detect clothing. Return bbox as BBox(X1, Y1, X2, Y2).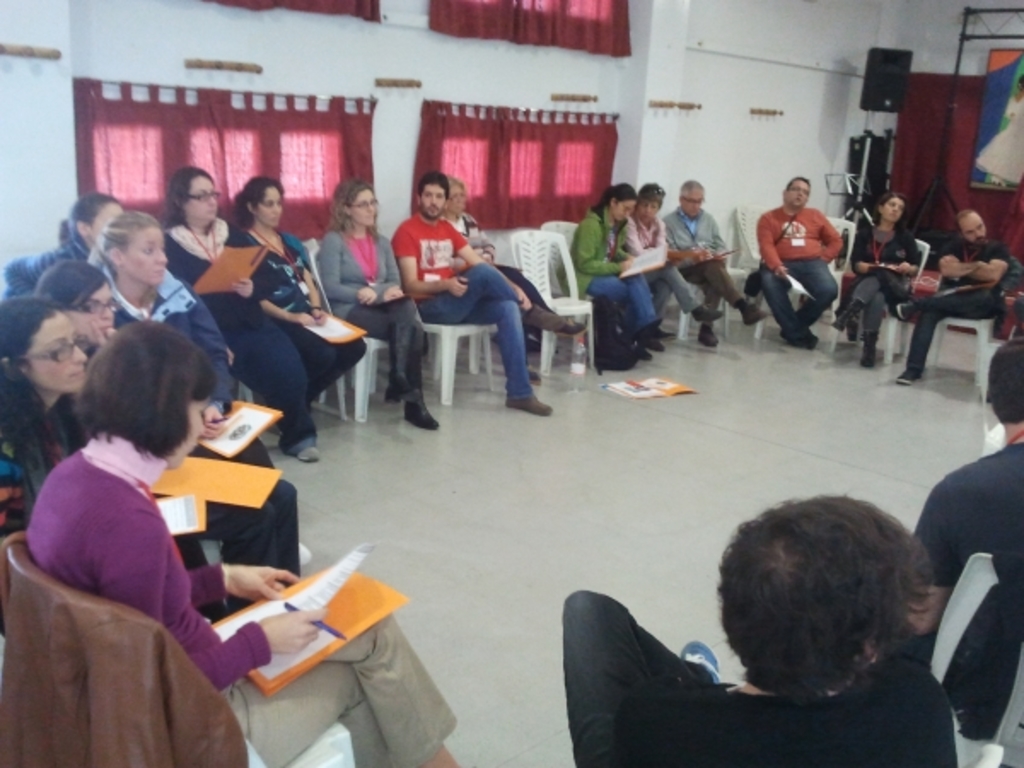
BBox(336, 230, 428, 401).
